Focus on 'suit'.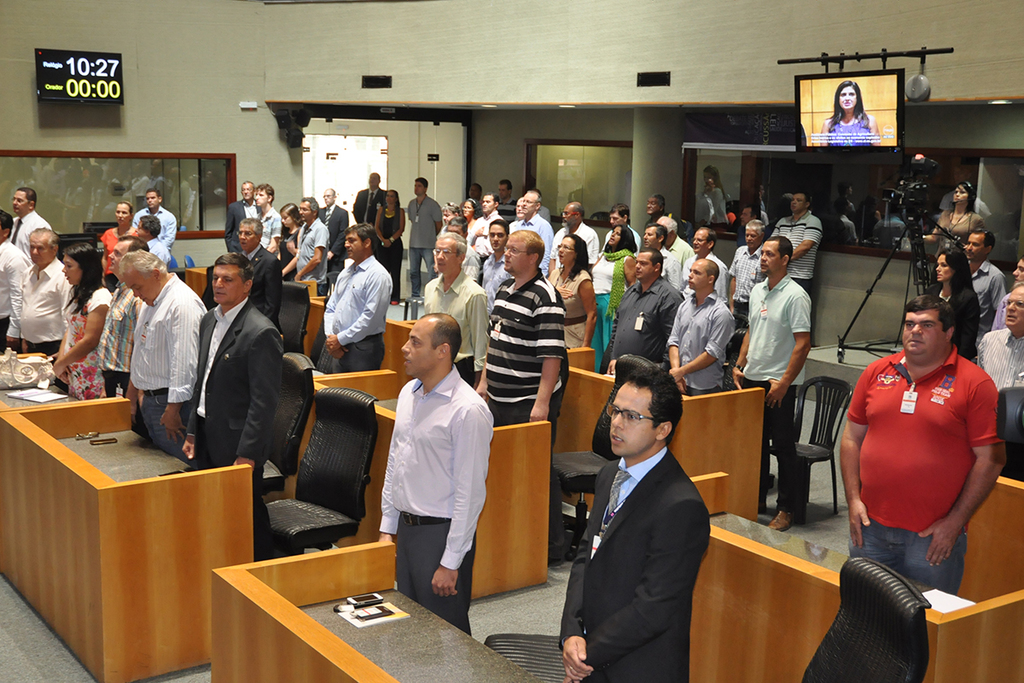
Focused at detection(558, 443, 713, 682).
